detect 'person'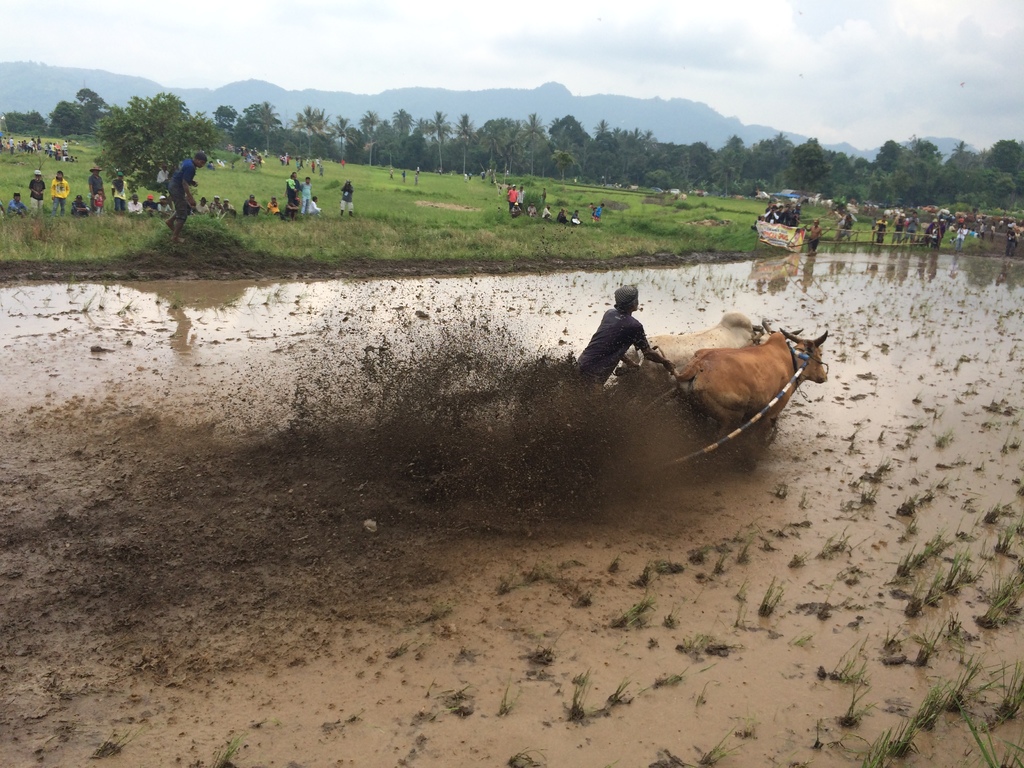
locate(223, 198, 238, 220)
